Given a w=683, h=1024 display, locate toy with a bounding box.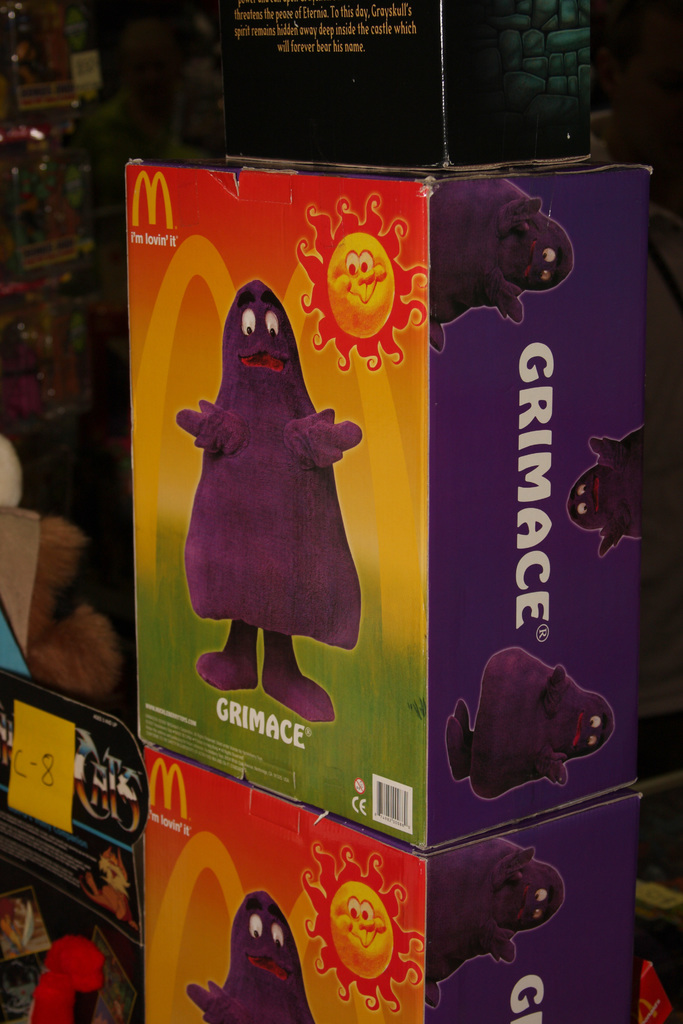
Located: [x1=429, y1=180, x2=575, y2=352].
